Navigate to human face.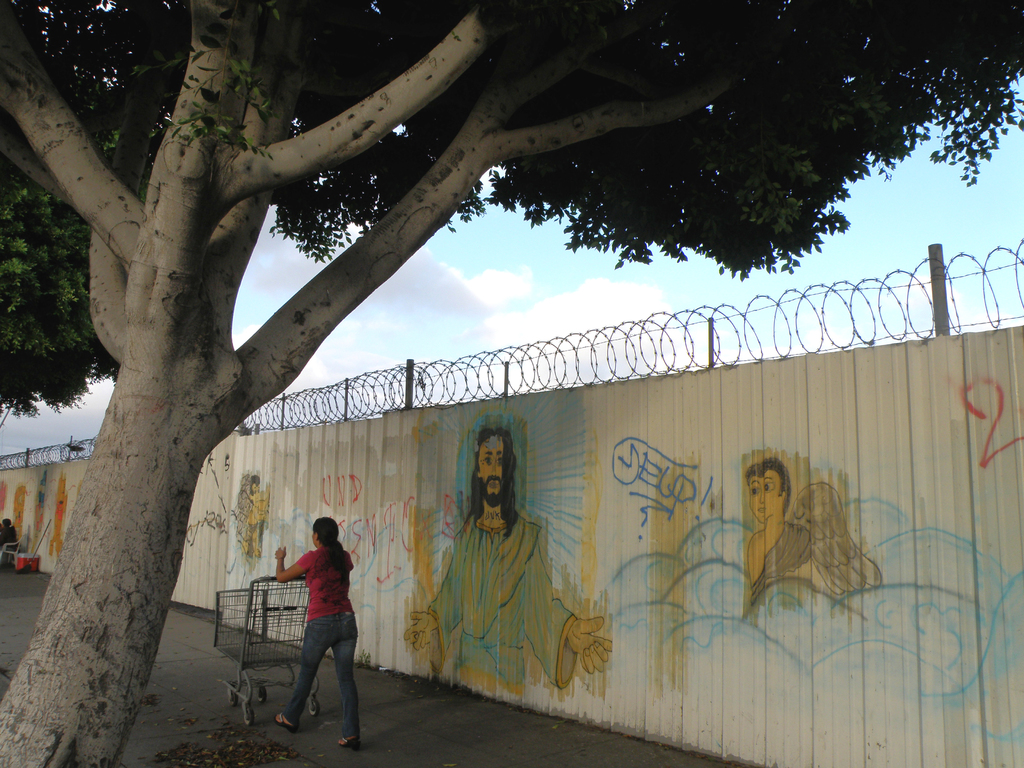
Navigation target: detection(477, 436, 506, 498).
